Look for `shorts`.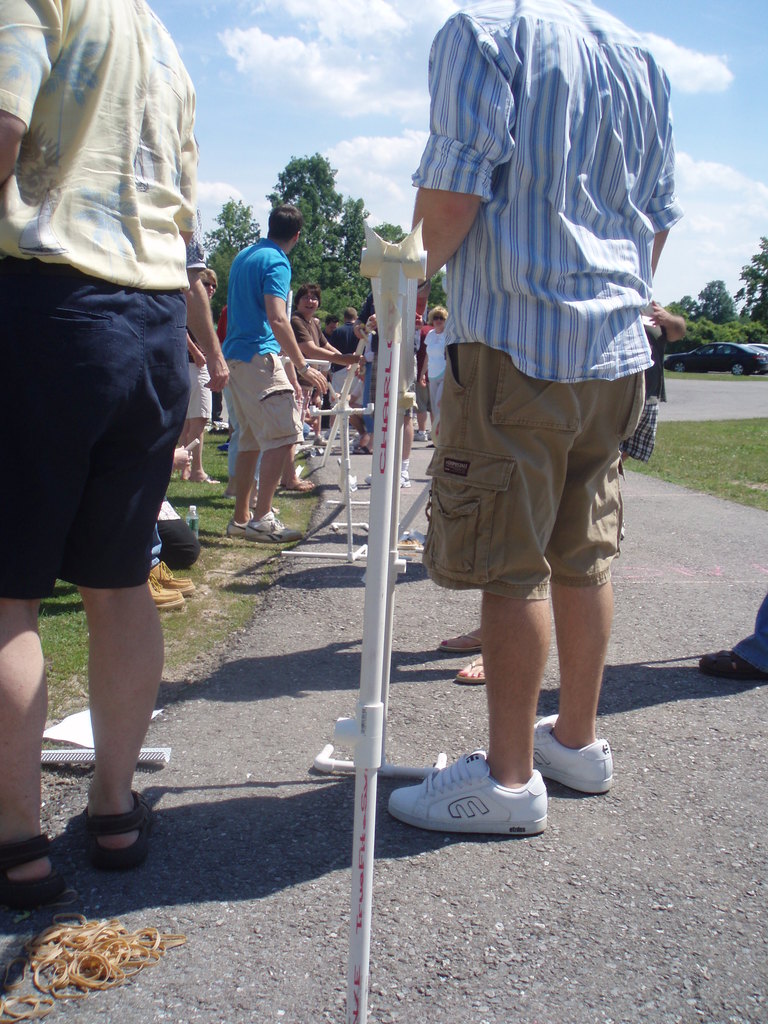
Found: 324 362 363 412.
